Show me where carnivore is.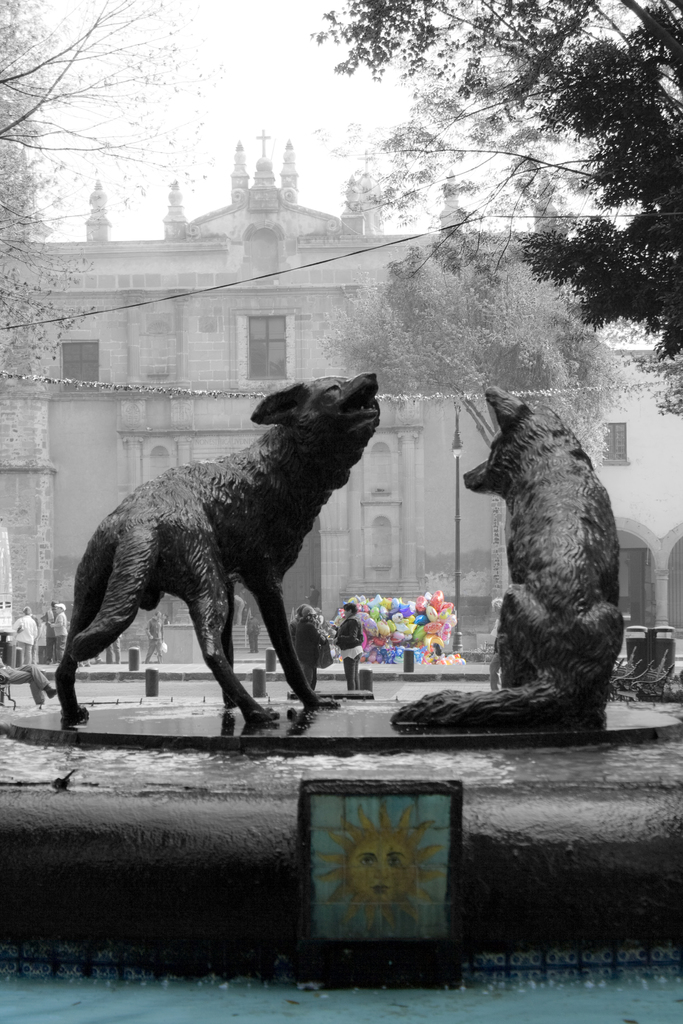
carnivore is at locate(0, 655, 63, 711).
